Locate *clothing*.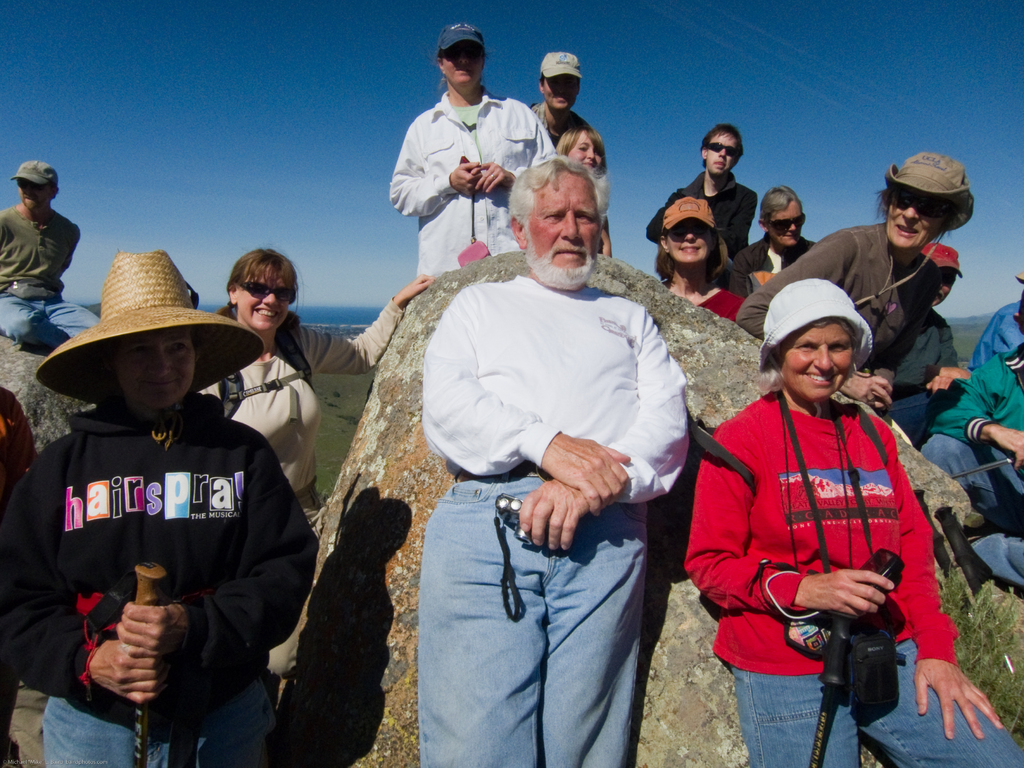
Bounding box: [x1=417, y1=278, x2=687, y2=766].
